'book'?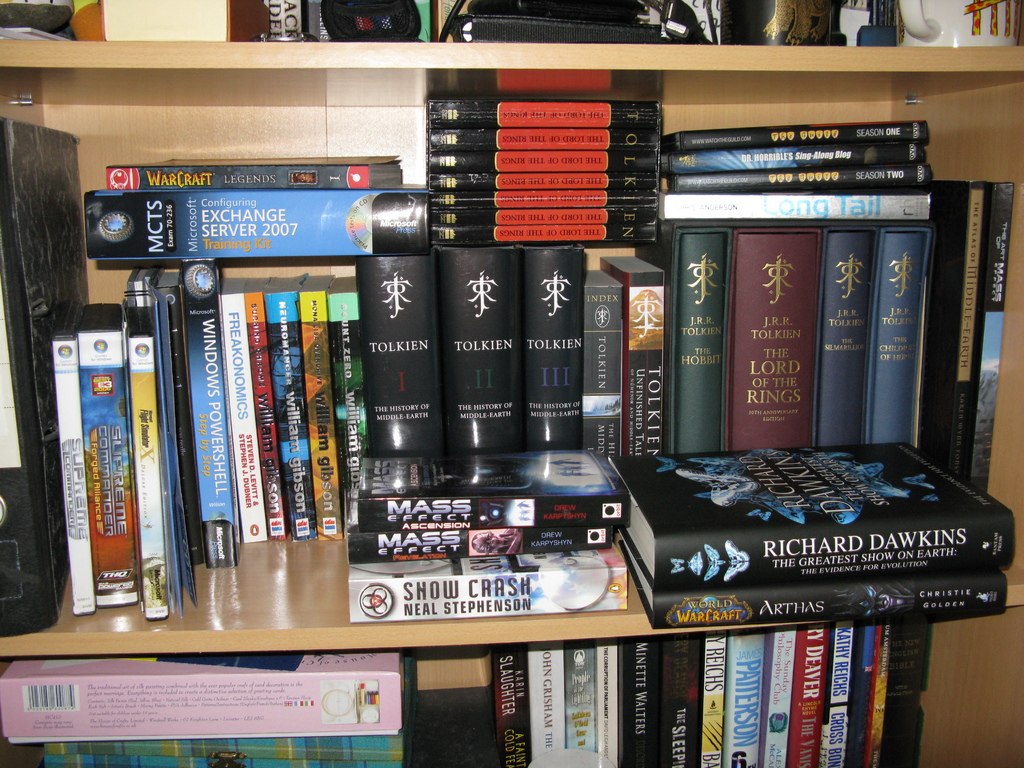
box=[344, 512, 624, 567]
